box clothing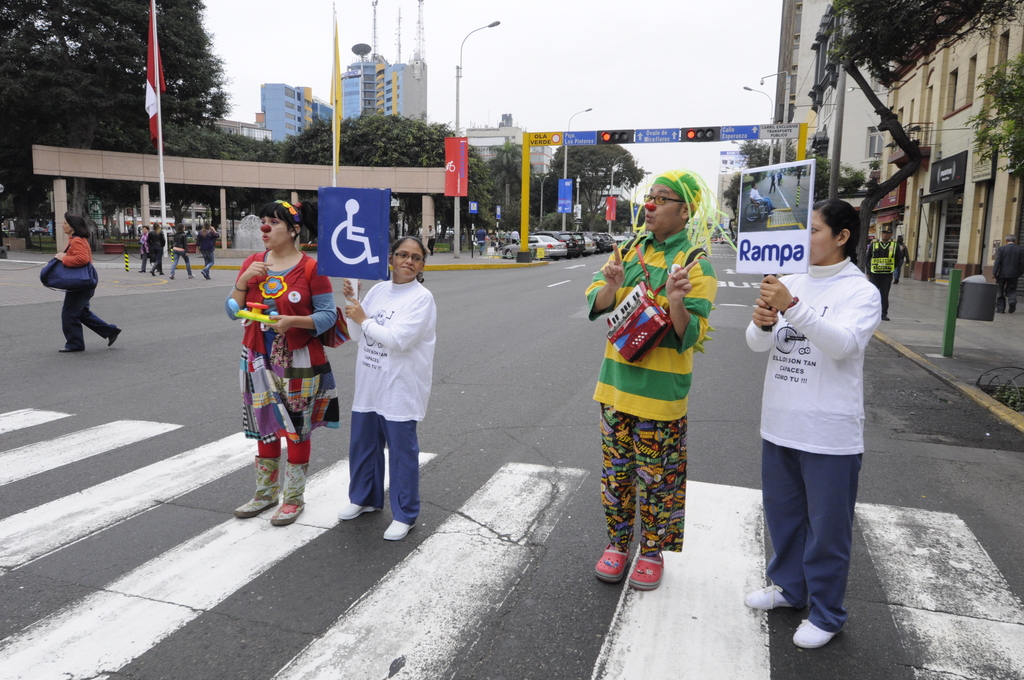
145, 229, 168, 275
